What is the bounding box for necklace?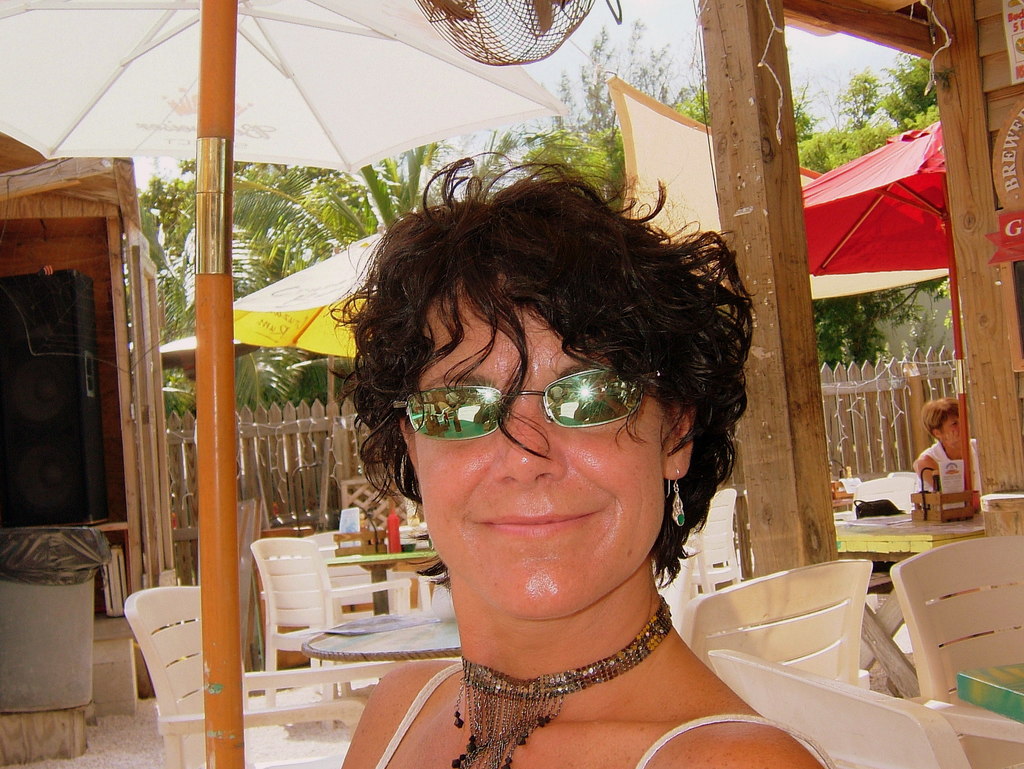
450,598,675,768.
